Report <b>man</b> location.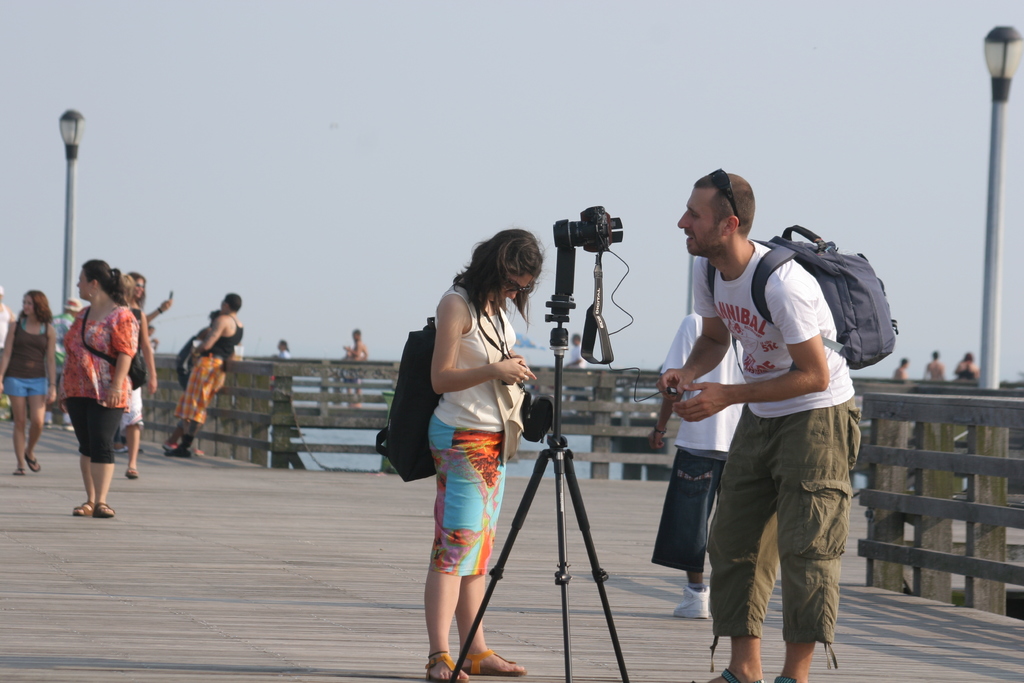
Report: region(640, 287, 771, 623).
